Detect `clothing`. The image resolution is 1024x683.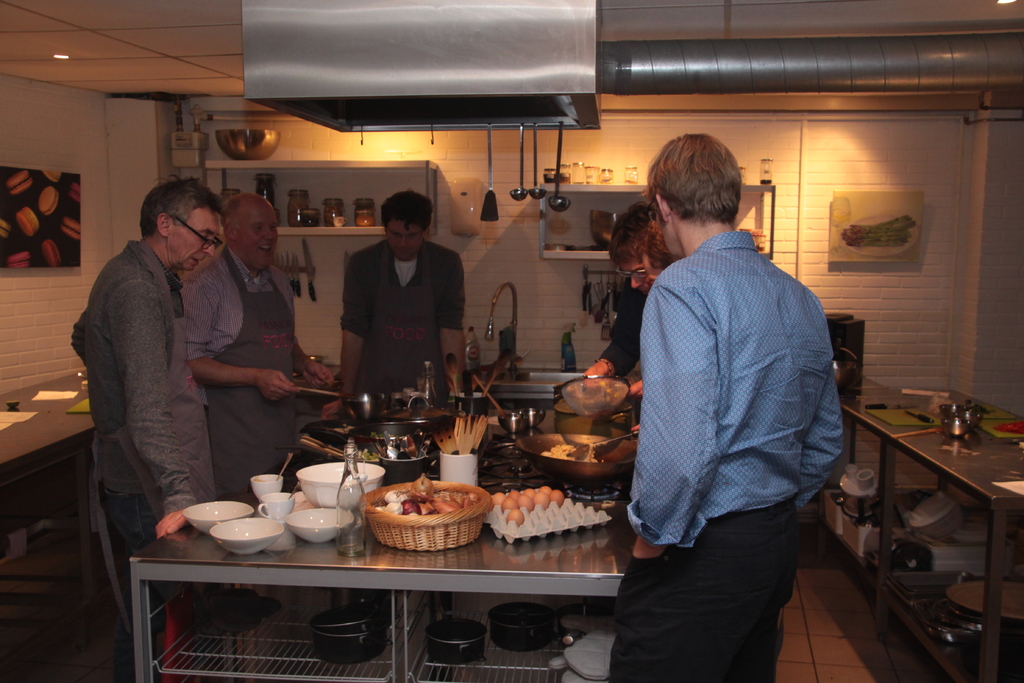
335 213 466 391.
